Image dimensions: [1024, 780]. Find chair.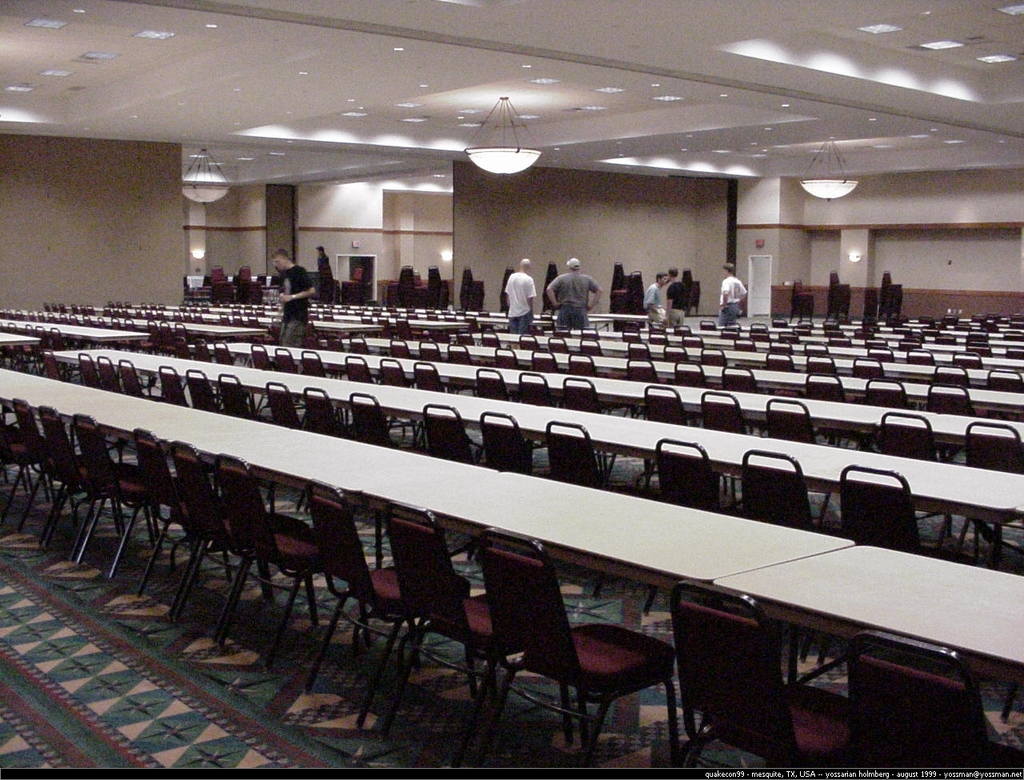
bbox(862, 346, 899, 370).
